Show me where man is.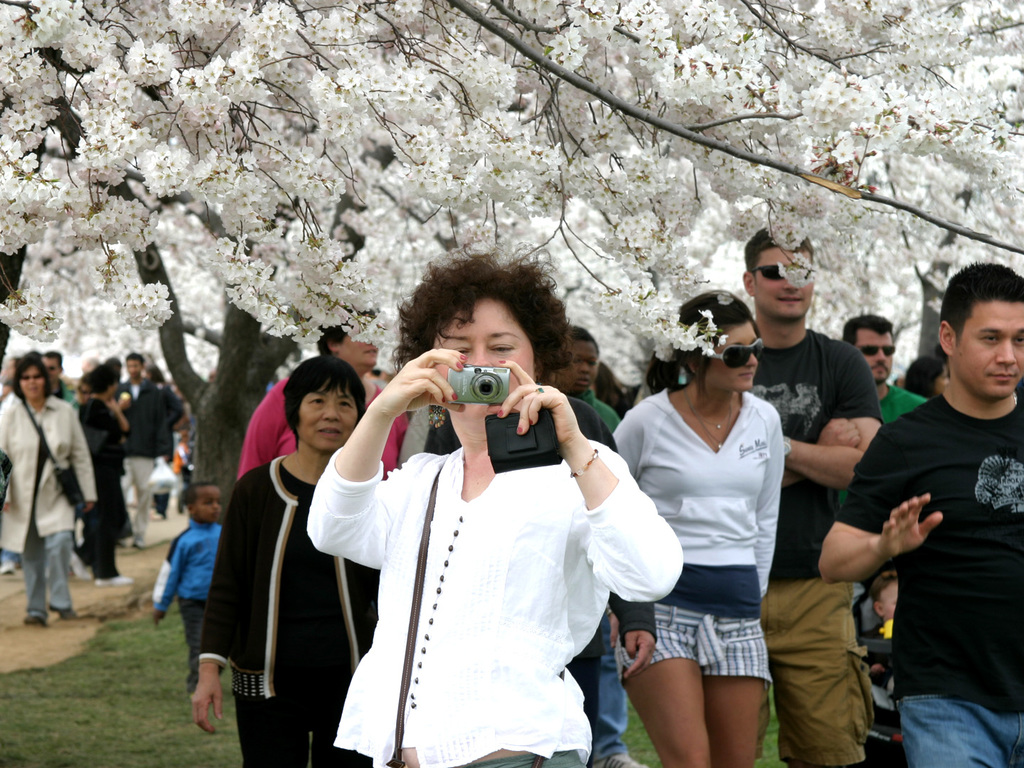
man is at [841,314,932,654].
